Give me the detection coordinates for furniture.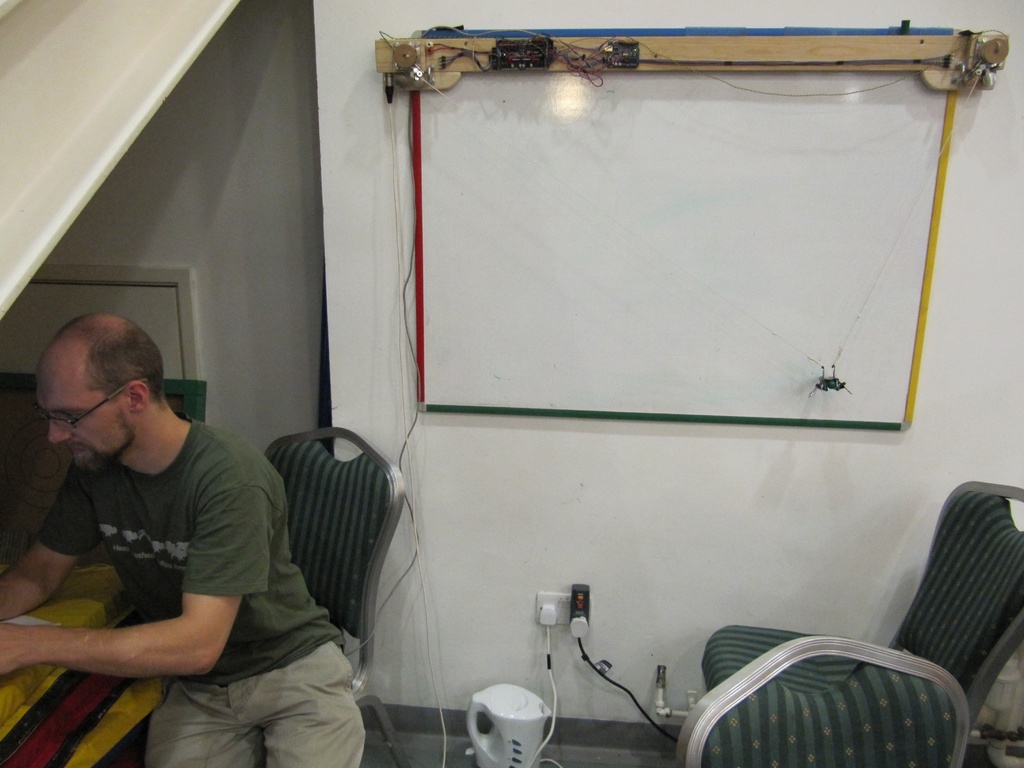
bbox=[265, 428, 409, 767].
